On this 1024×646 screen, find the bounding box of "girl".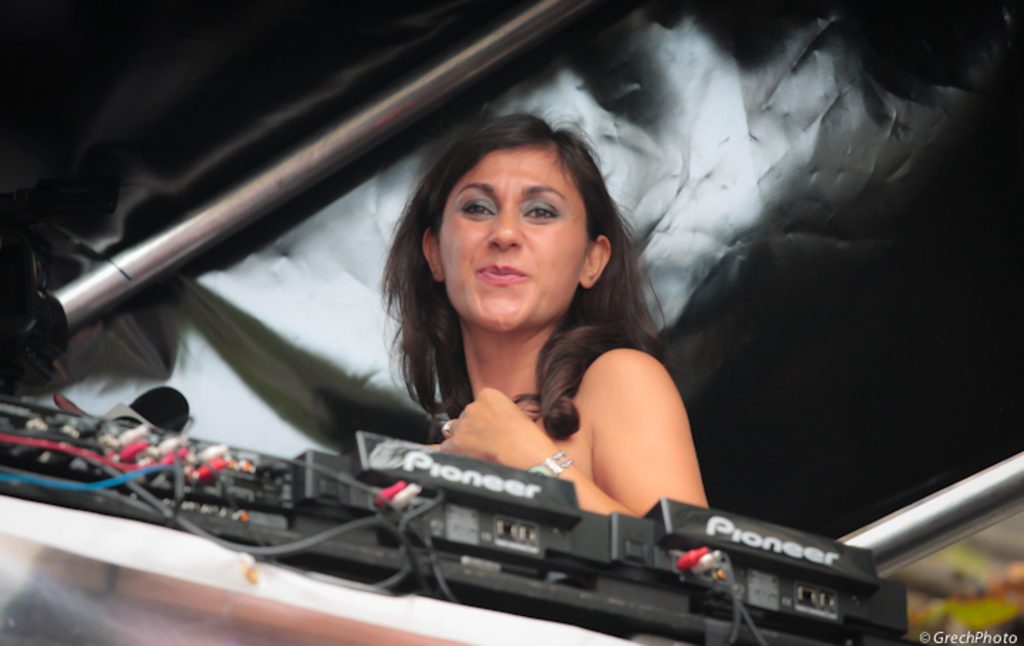
Bounding box: bbox(393, 100, 730, 531).
